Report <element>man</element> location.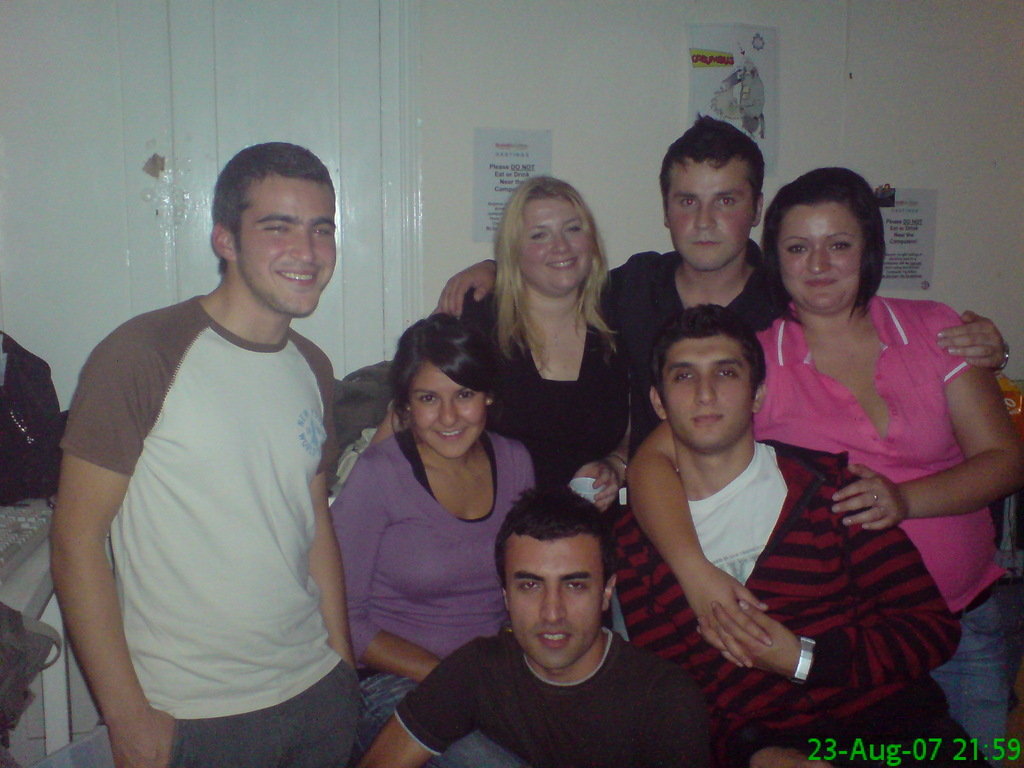
Report: <box>440,113,1006,447</box>.
